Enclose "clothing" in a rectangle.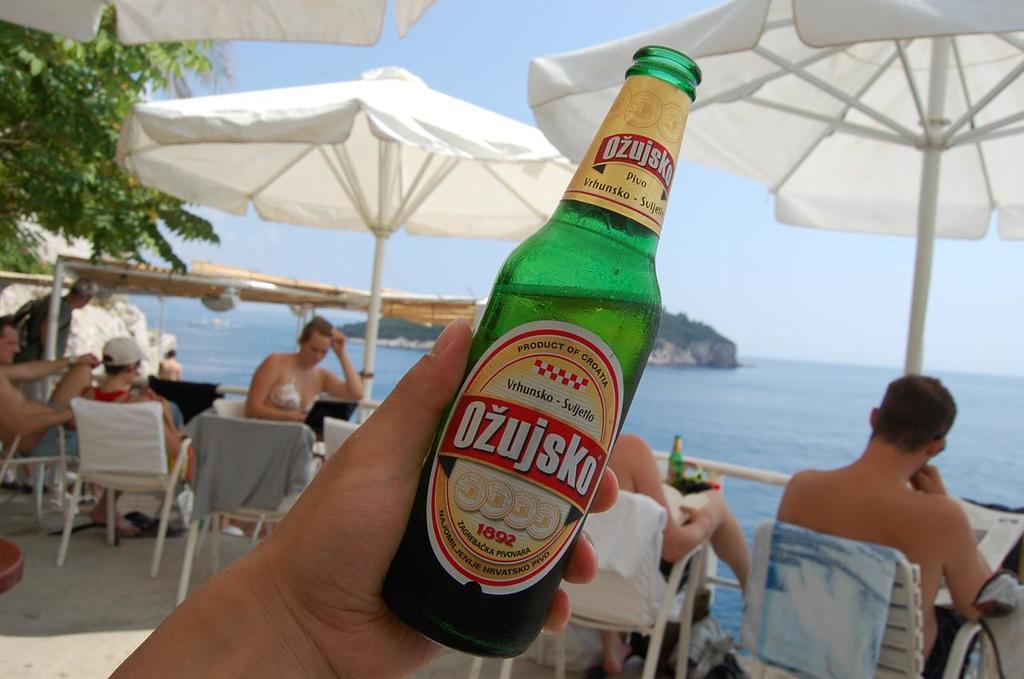
BBox(70, 385, 158, 469).
